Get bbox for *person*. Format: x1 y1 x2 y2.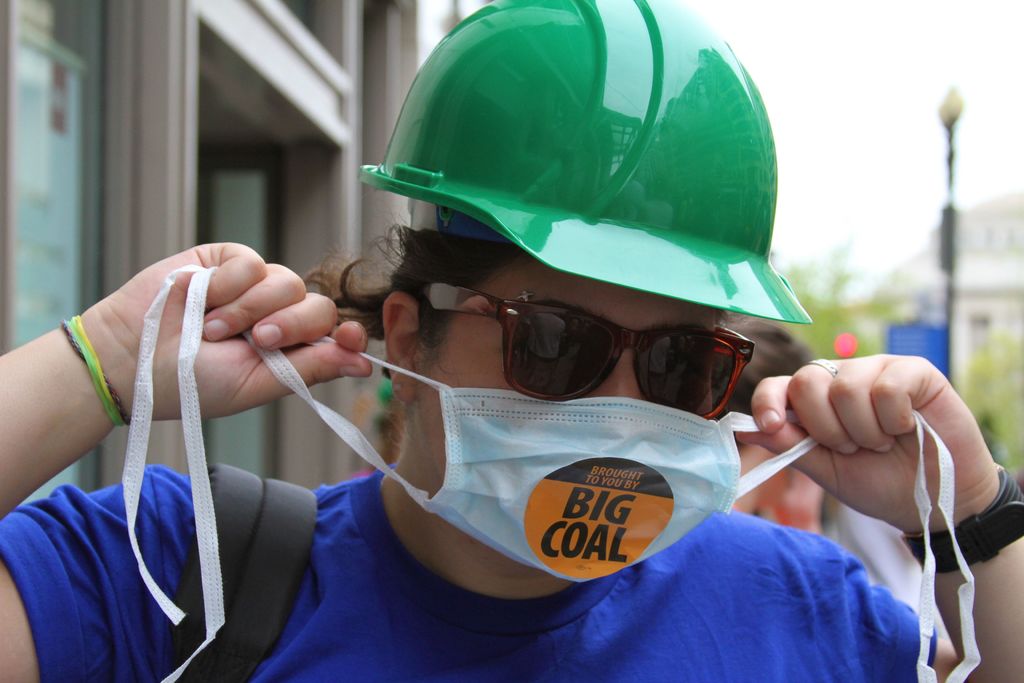
712 315 959 662.
